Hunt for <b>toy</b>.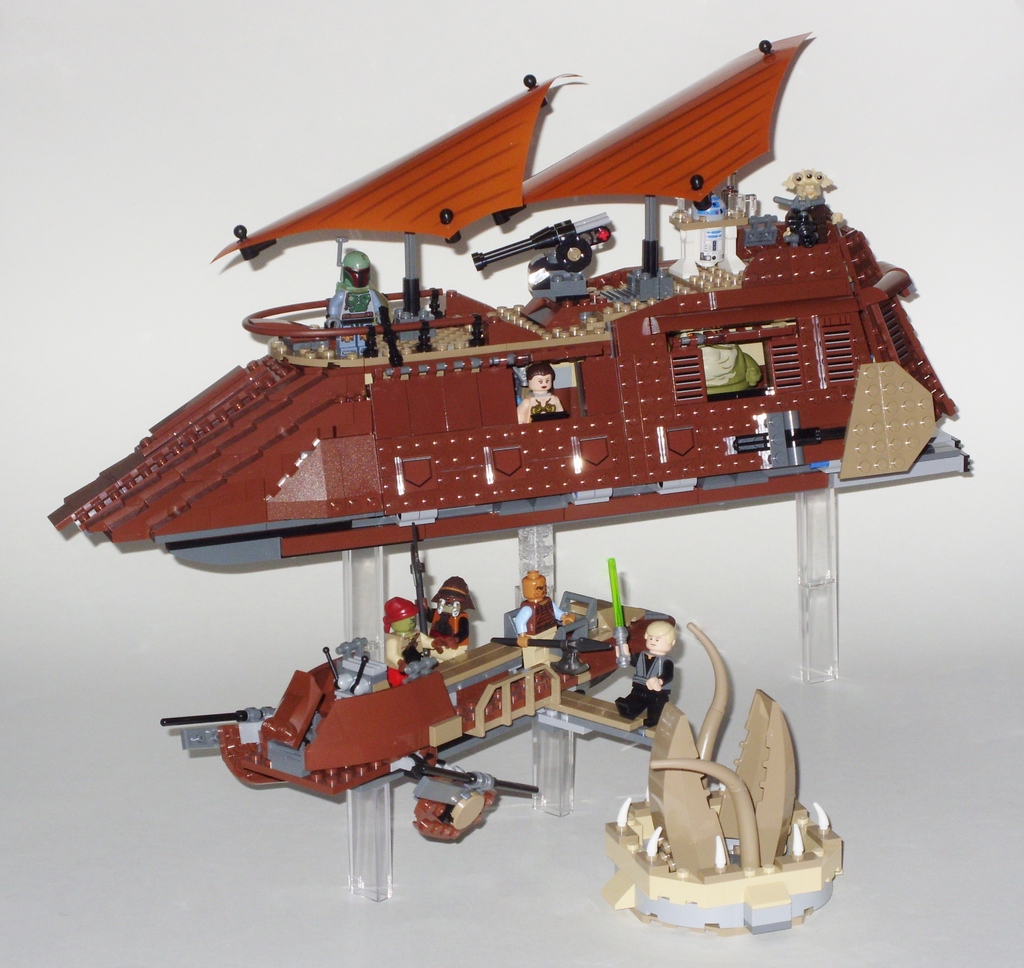
Hunted down at bbox(599, 618, 847, 934).
